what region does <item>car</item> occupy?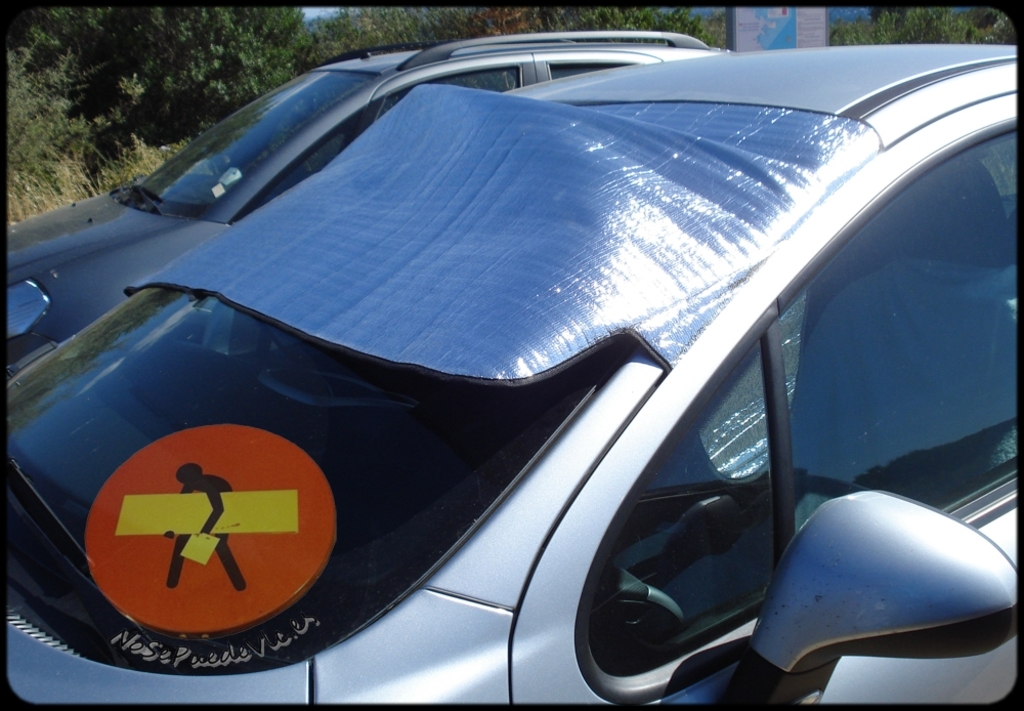
<region>6, 28, 734, 374</region>.
